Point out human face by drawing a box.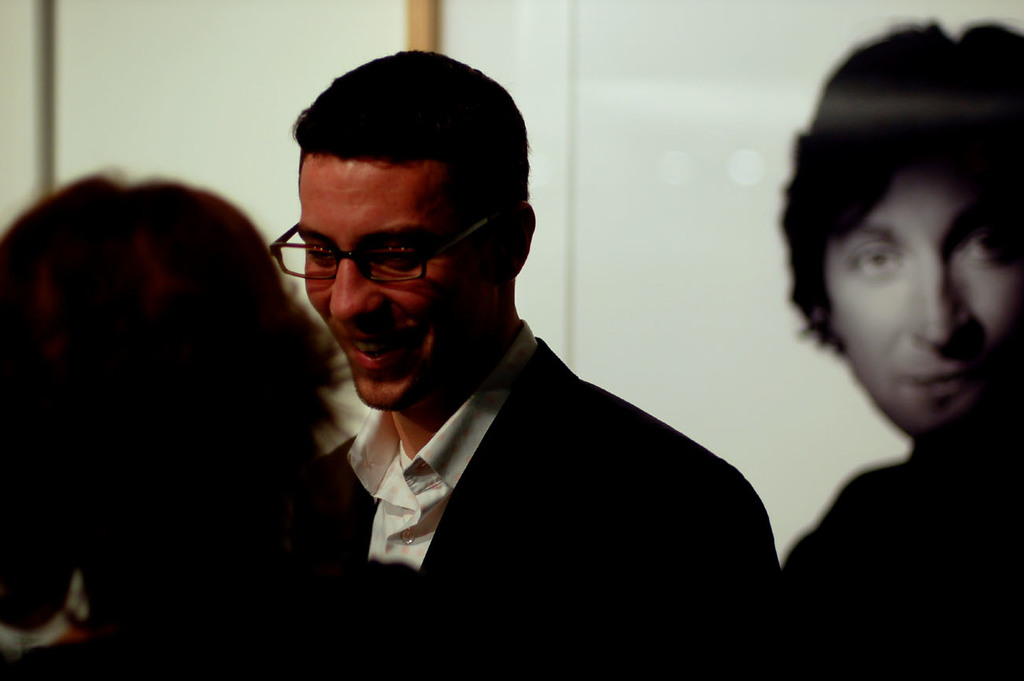
left=299, top=149, right=498, bottom=407.
